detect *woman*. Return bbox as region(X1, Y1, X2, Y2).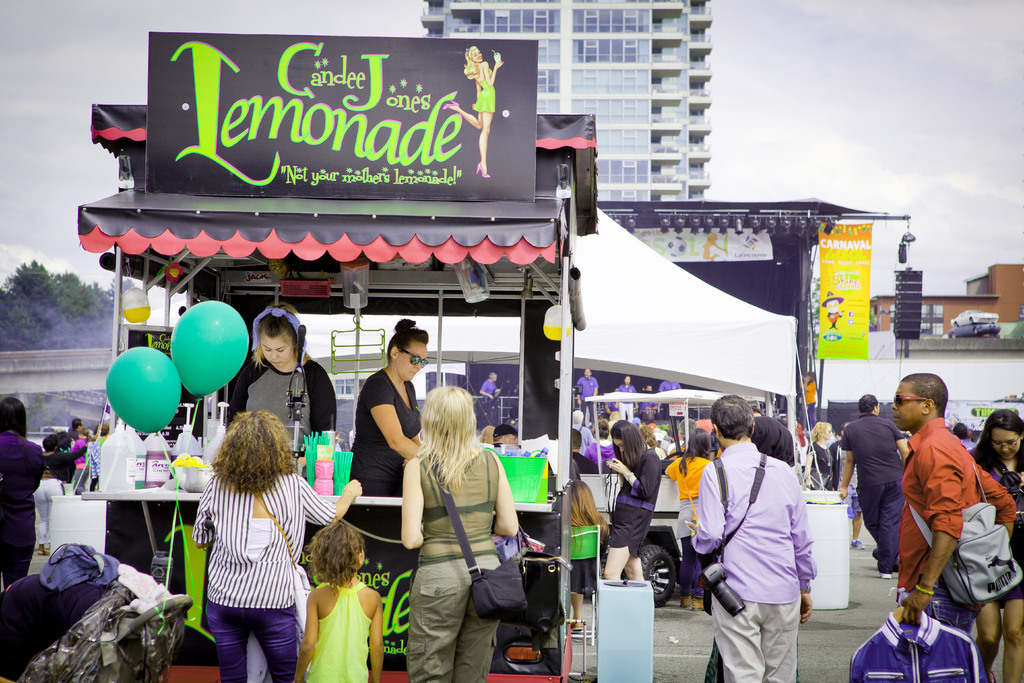
region(189, 409, 362, 682).
